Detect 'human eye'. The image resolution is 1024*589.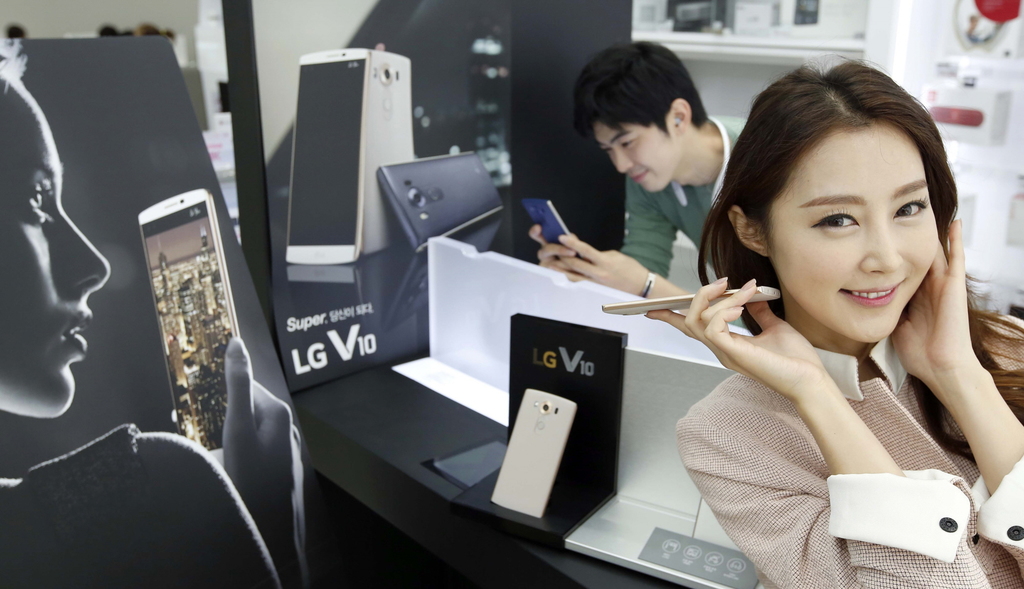
Rect(13, 171, 54, 227).
